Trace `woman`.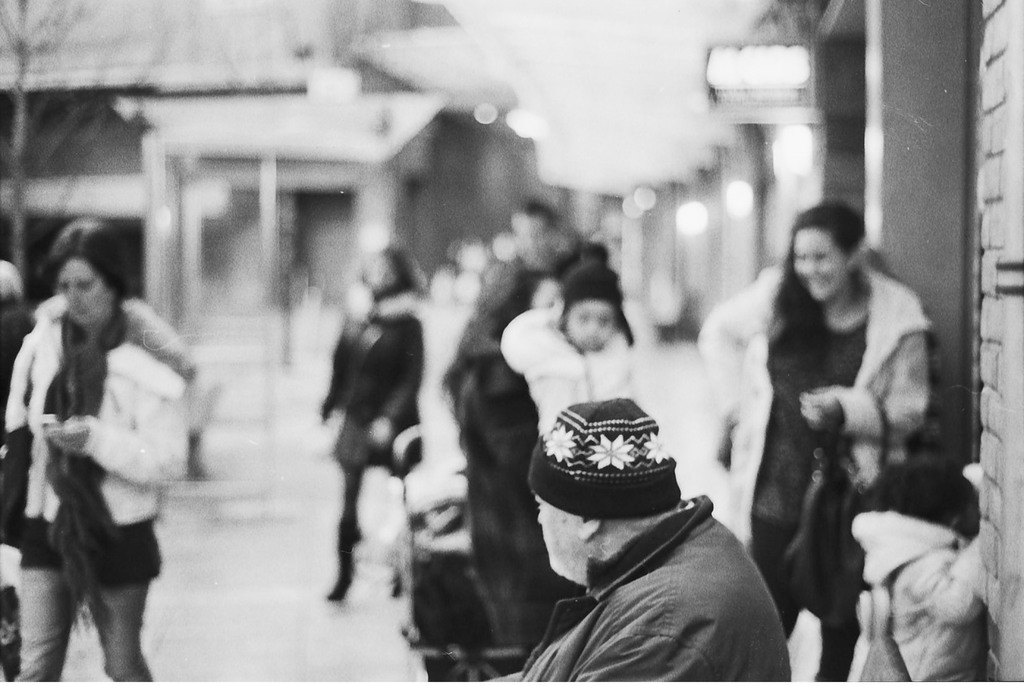
Traced to bbox=(6, 217, 190, 685).
